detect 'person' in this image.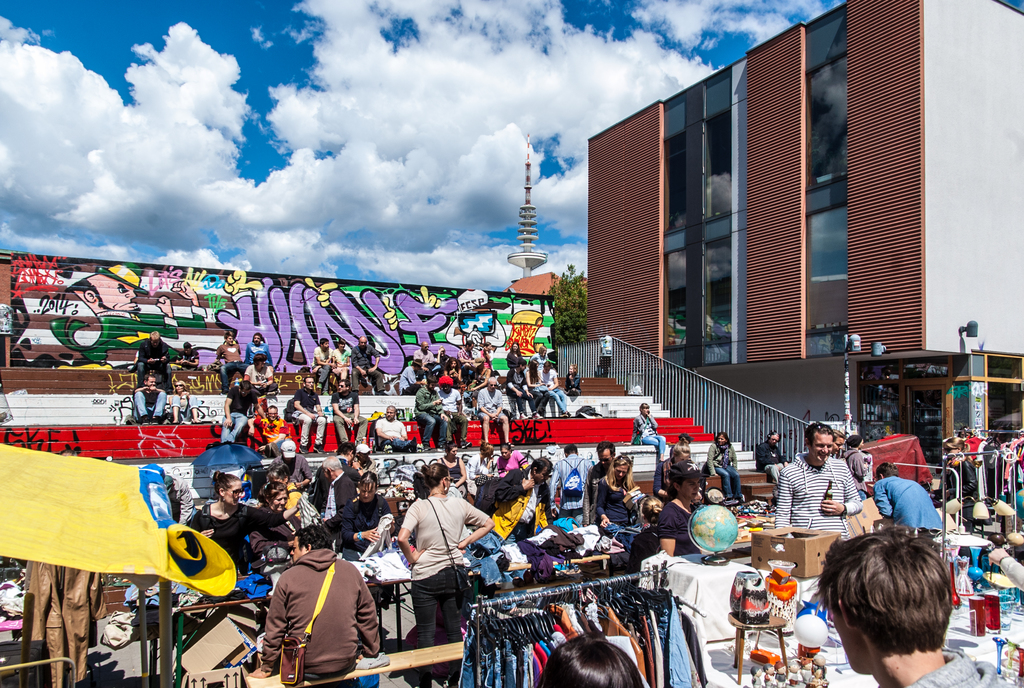
Detection: <bbox>194, 472, 289, 566</bbox>.
